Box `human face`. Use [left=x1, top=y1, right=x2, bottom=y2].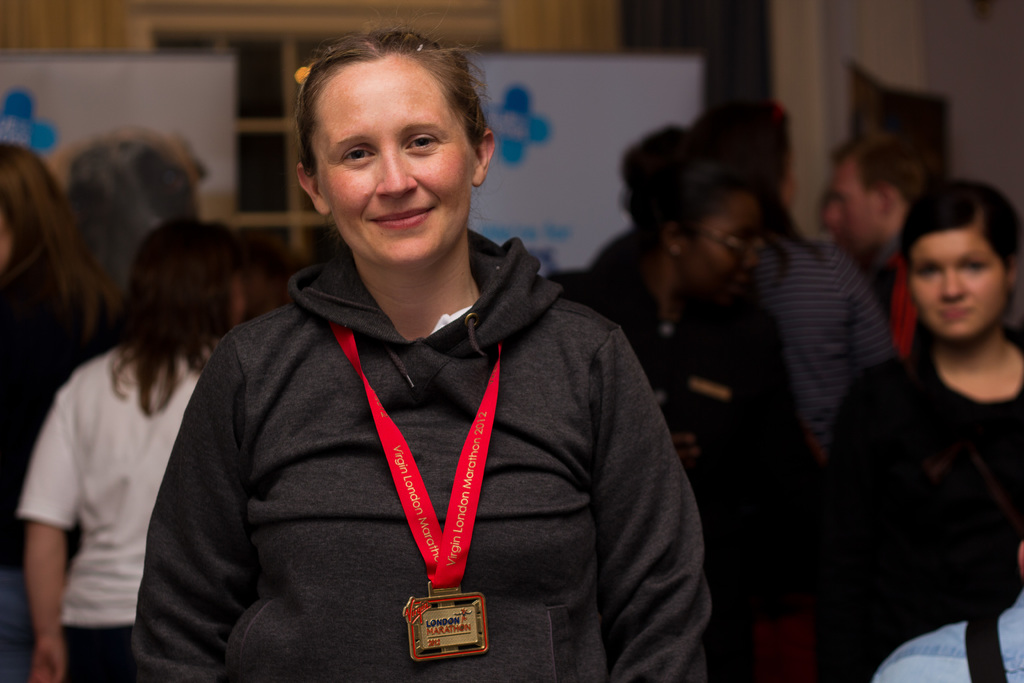
[left=673, top=187, right=760, bottom=307].
